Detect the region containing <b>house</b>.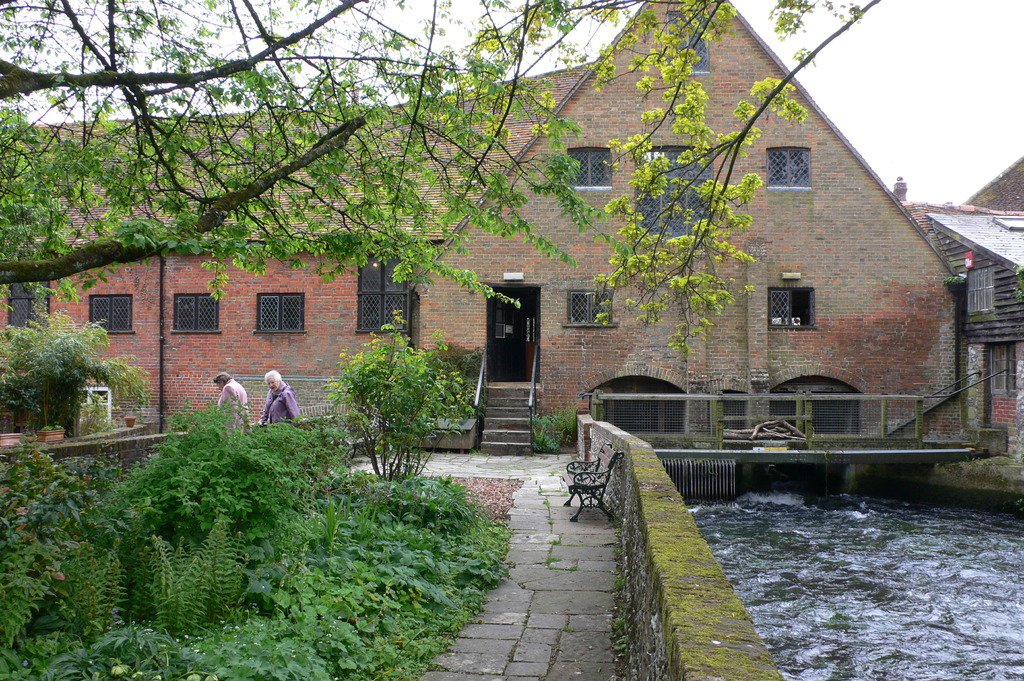
crop(105, 58, 947, 504).
